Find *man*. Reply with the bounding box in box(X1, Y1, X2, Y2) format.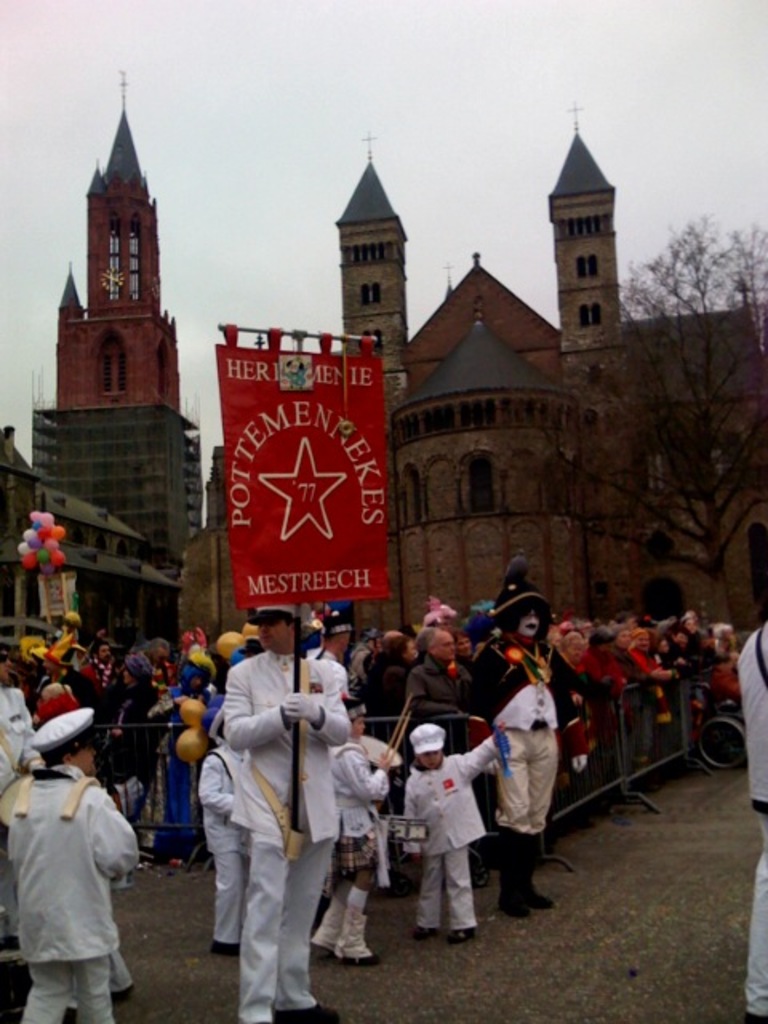
box(214, 598, 366, 1022).
